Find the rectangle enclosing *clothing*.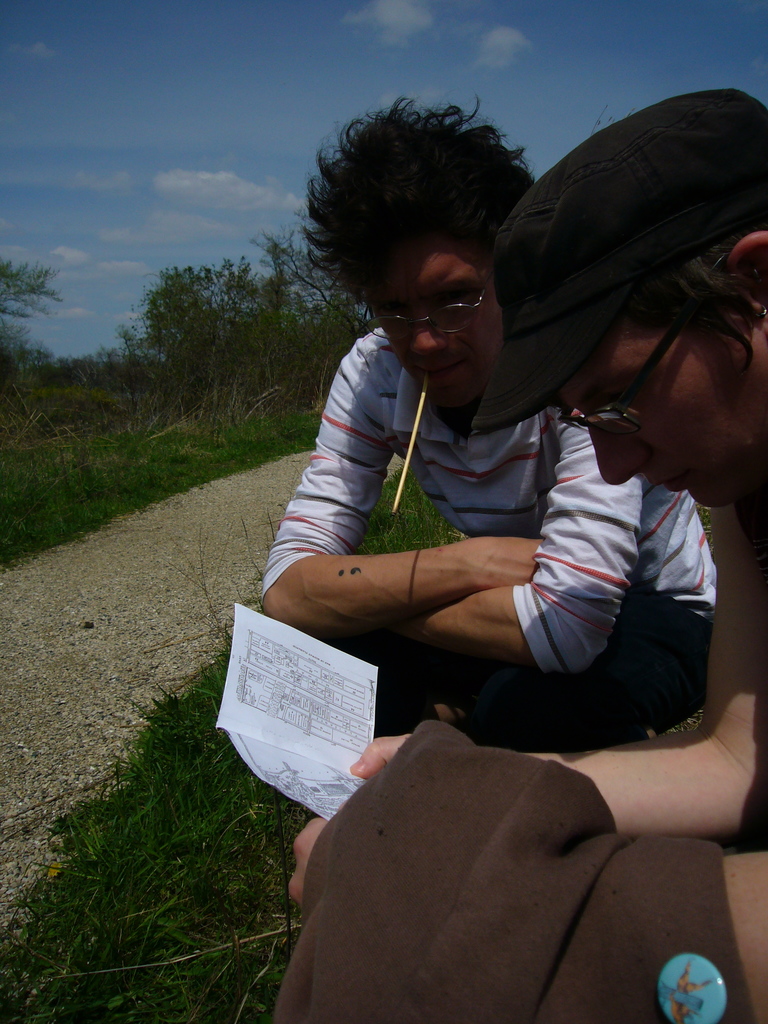
pyautogui.locateOnScreen(273, 729, 744, 1020).
